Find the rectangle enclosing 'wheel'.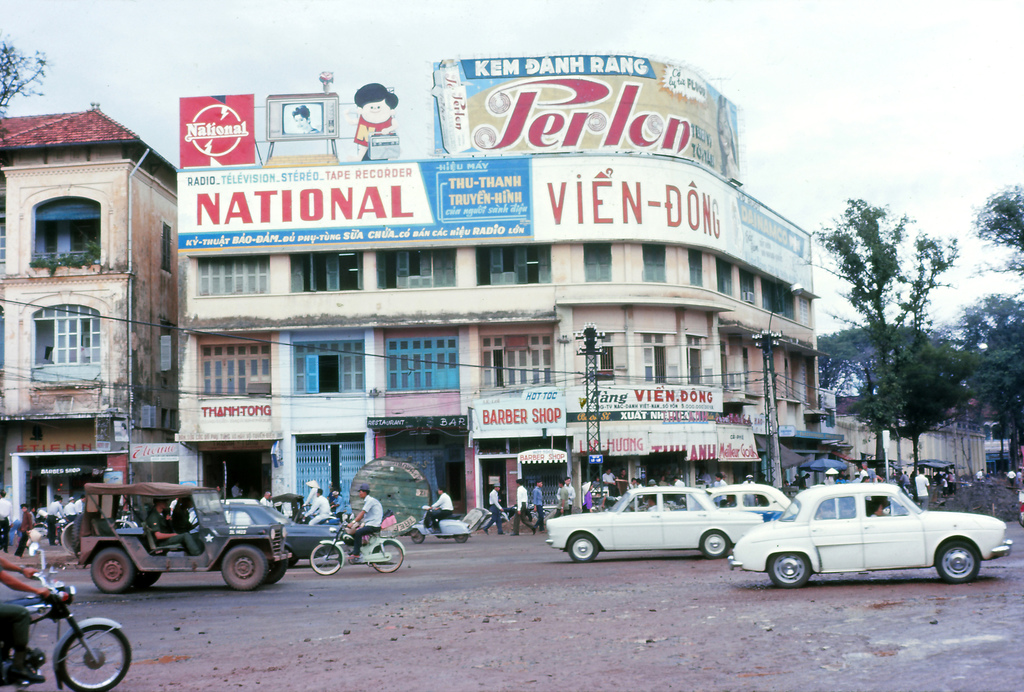
221/545/268/591.
